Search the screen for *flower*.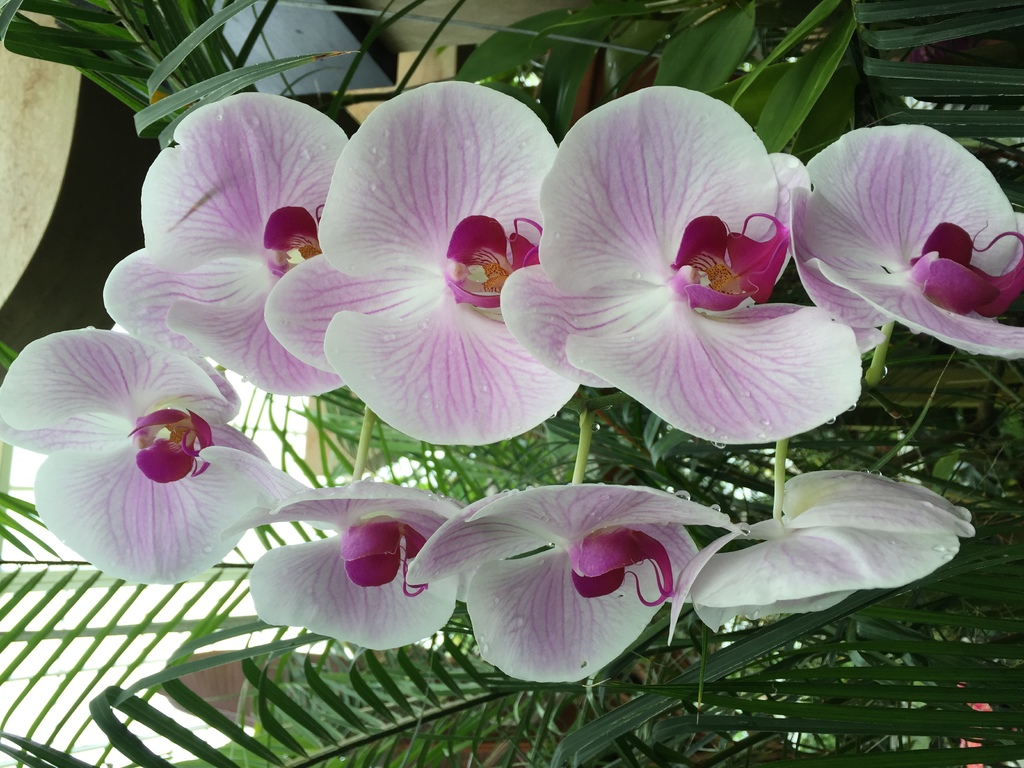
Found at region(263, 79, 593, 445).
